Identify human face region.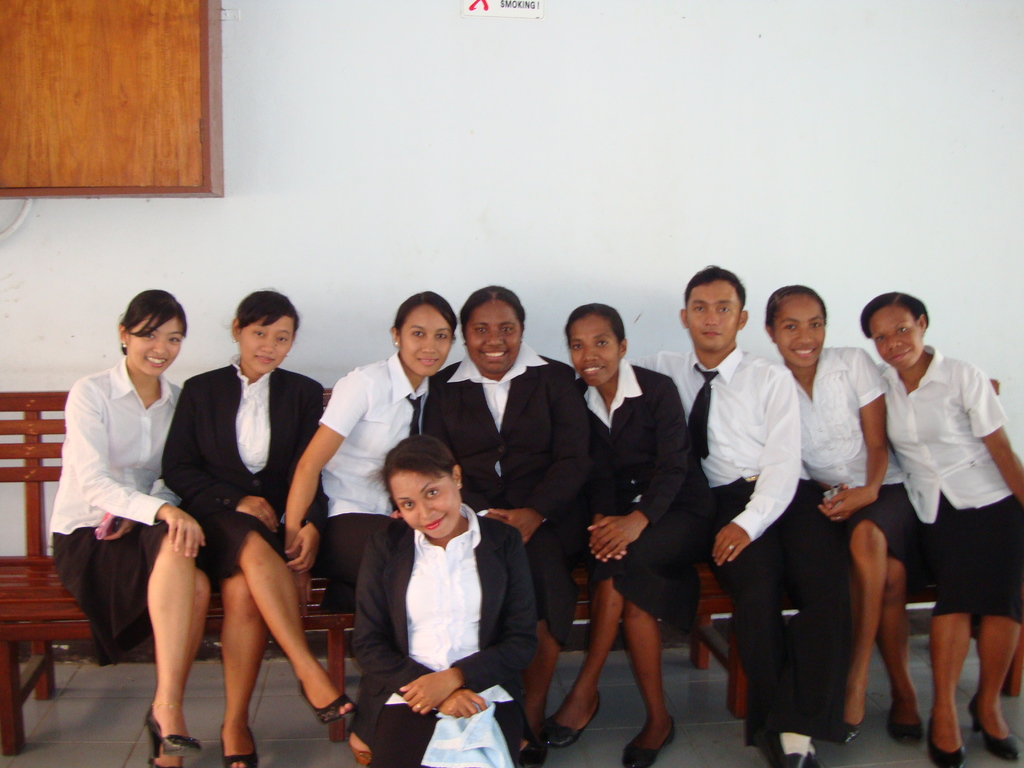
Region: 128:317:180:378.
